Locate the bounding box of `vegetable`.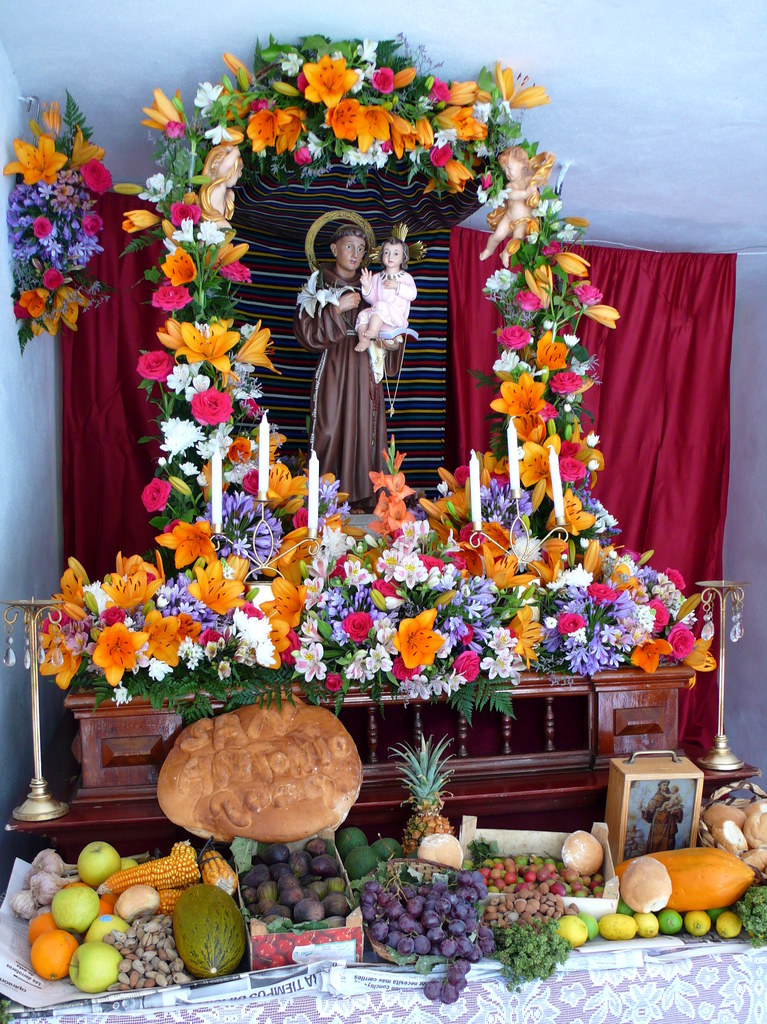
Bounding box: box(29, 869, 85, 913).
